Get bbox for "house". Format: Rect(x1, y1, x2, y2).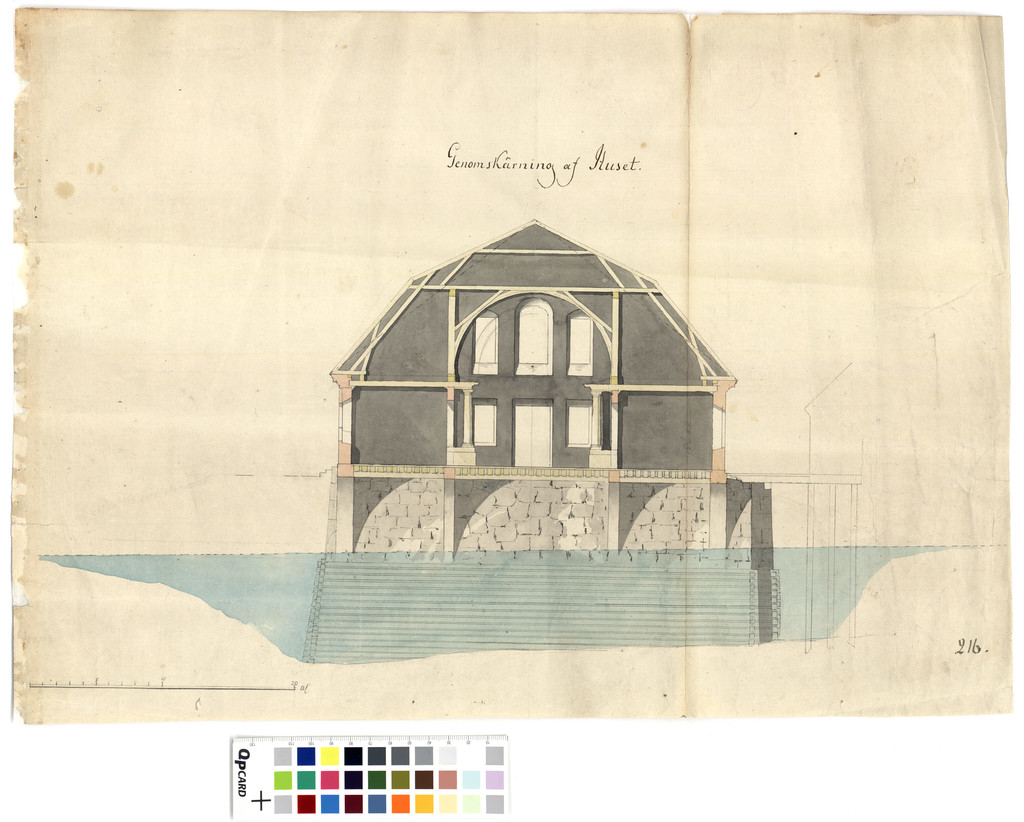
Rect(326, 219, 739, 555).
